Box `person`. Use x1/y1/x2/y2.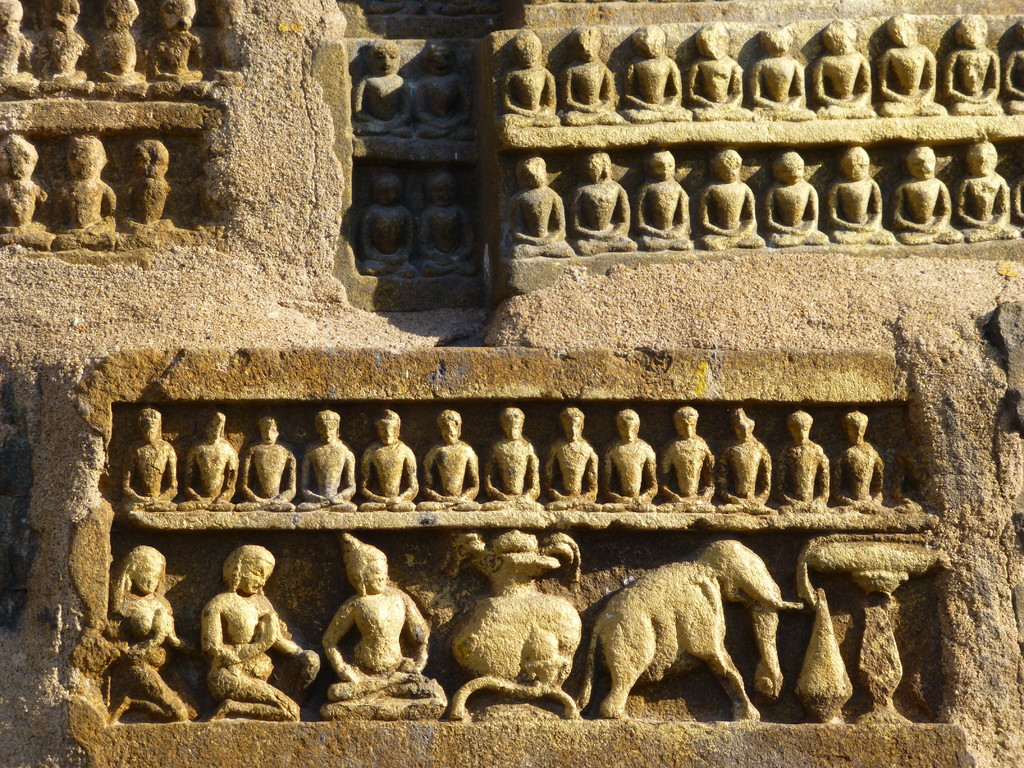
501/32/557/130.
